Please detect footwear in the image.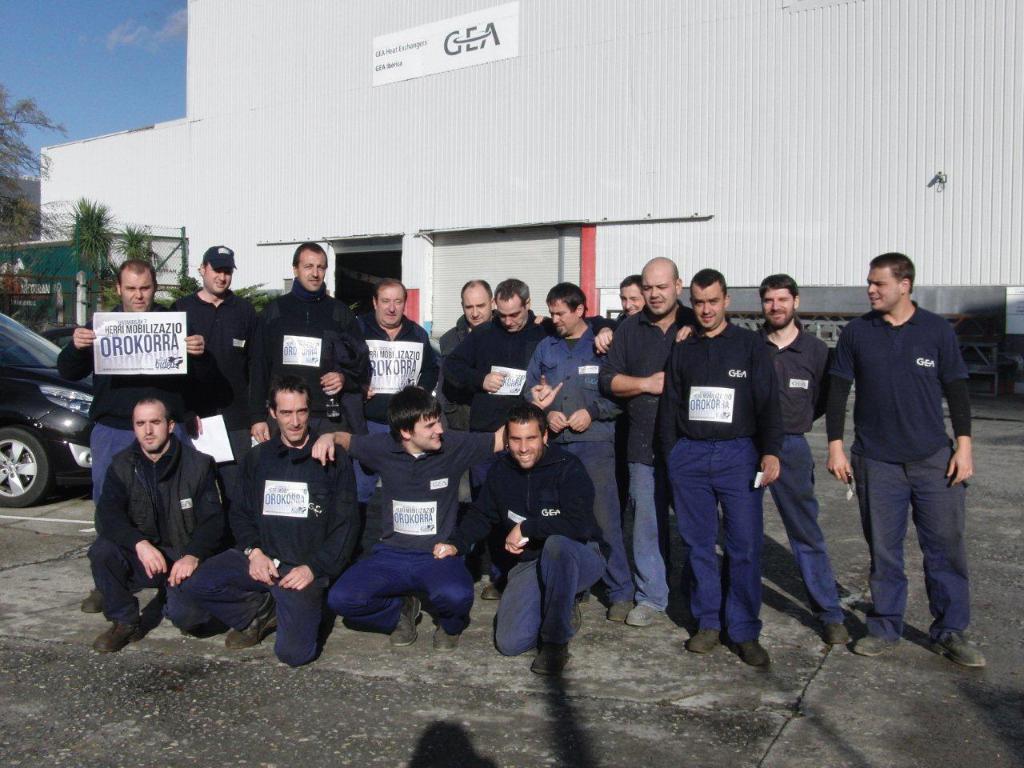
pyautogui.locateOnScreen(483, 582, 502, 602).
